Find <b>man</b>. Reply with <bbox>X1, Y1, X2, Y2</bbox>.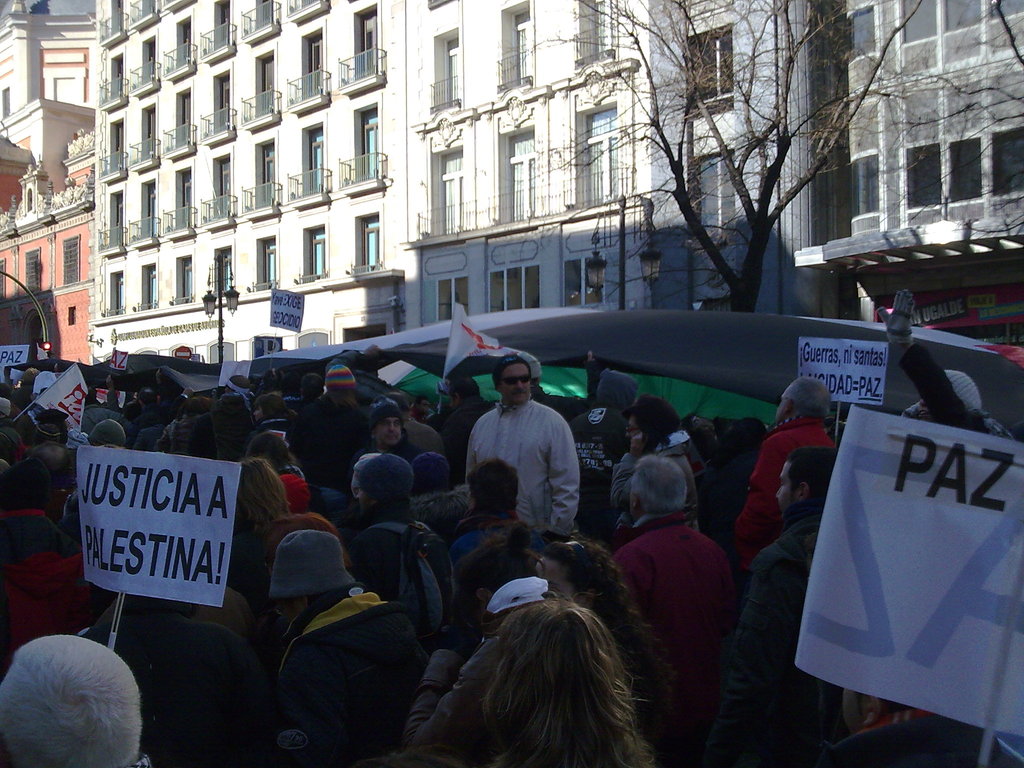
<bbox>310, 358, 365, 491</bbox>.
